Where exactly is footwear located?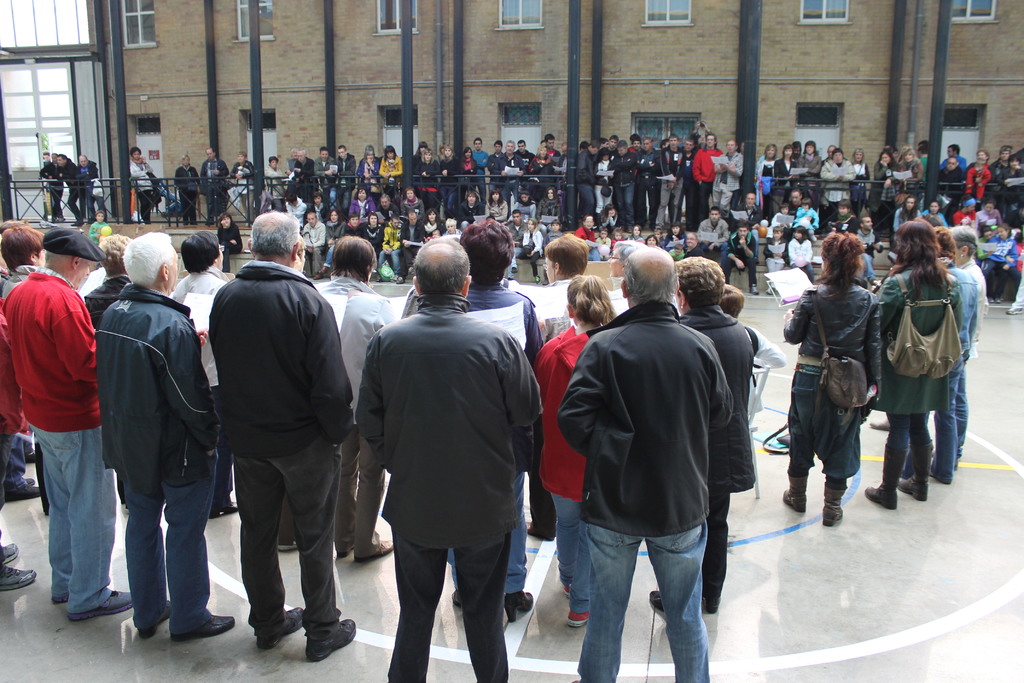
Its bounding box is crop(9, 483, 51, 502).
